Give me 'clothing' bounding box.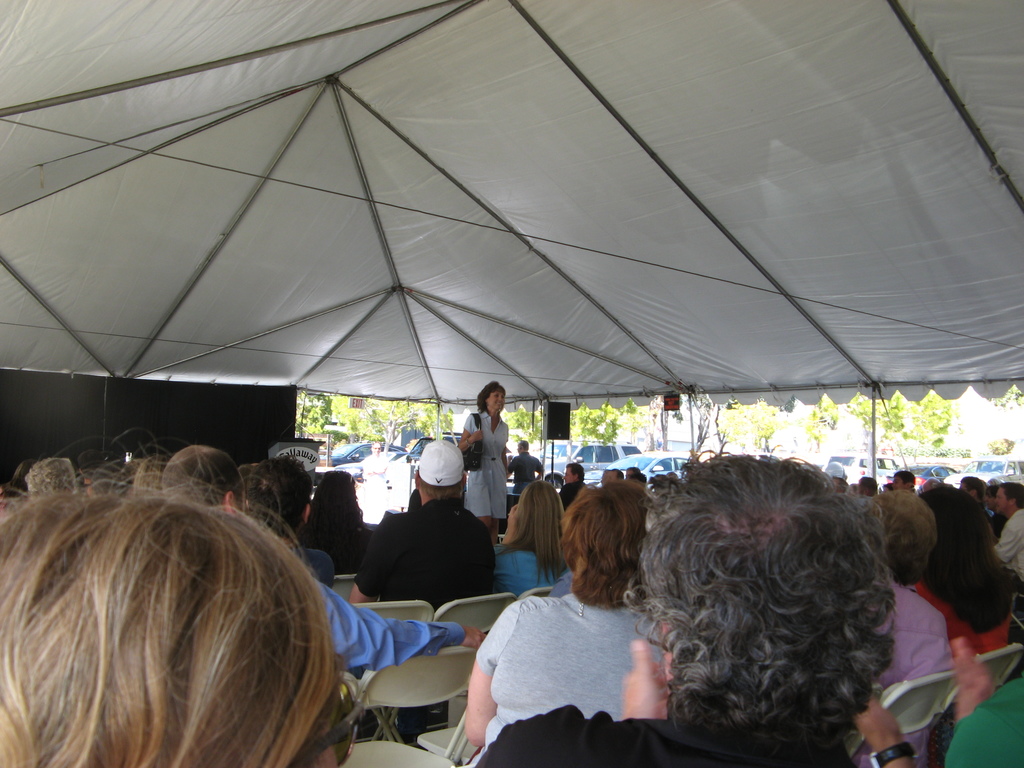
(left=558, top=479, right=585, bottom=508).
